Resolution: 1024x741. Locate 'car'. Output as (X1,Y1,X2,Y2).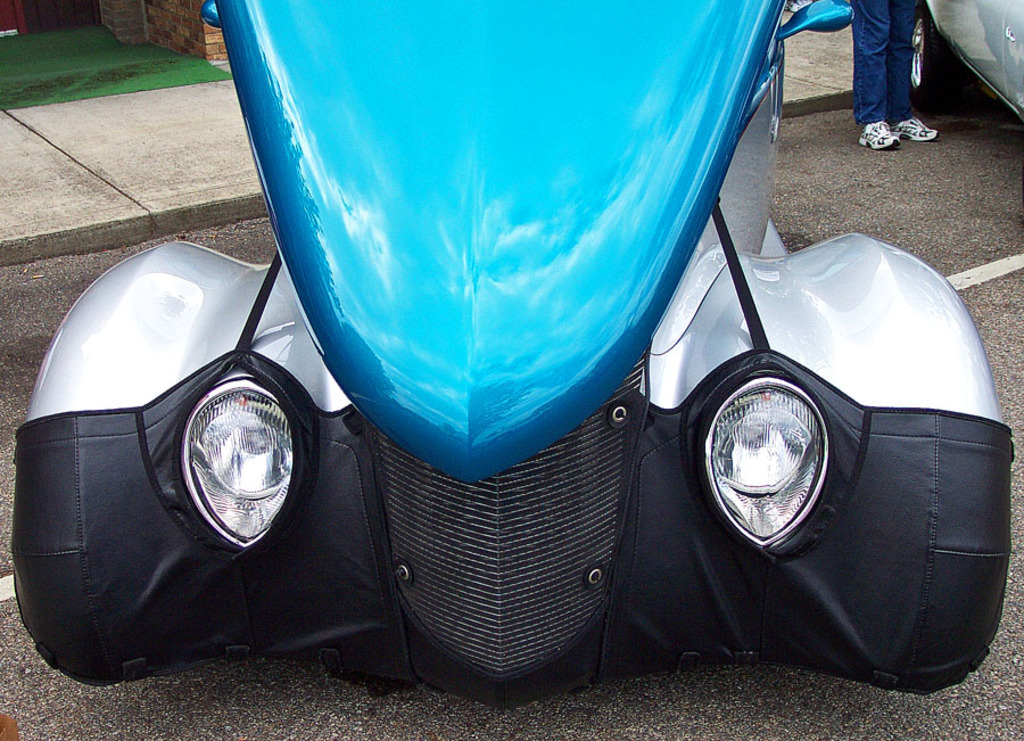
(16,23,1021,698).
